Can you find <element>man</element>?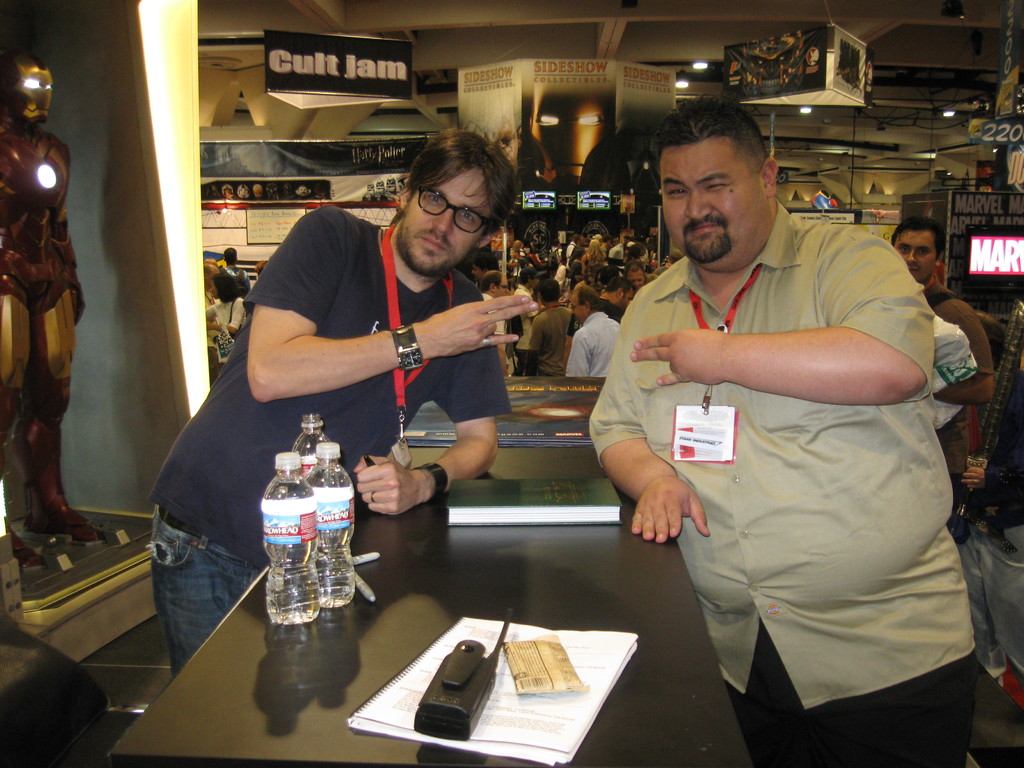
Yes, bounding box: x1=525, y1=282, x2=576, y2=367.
